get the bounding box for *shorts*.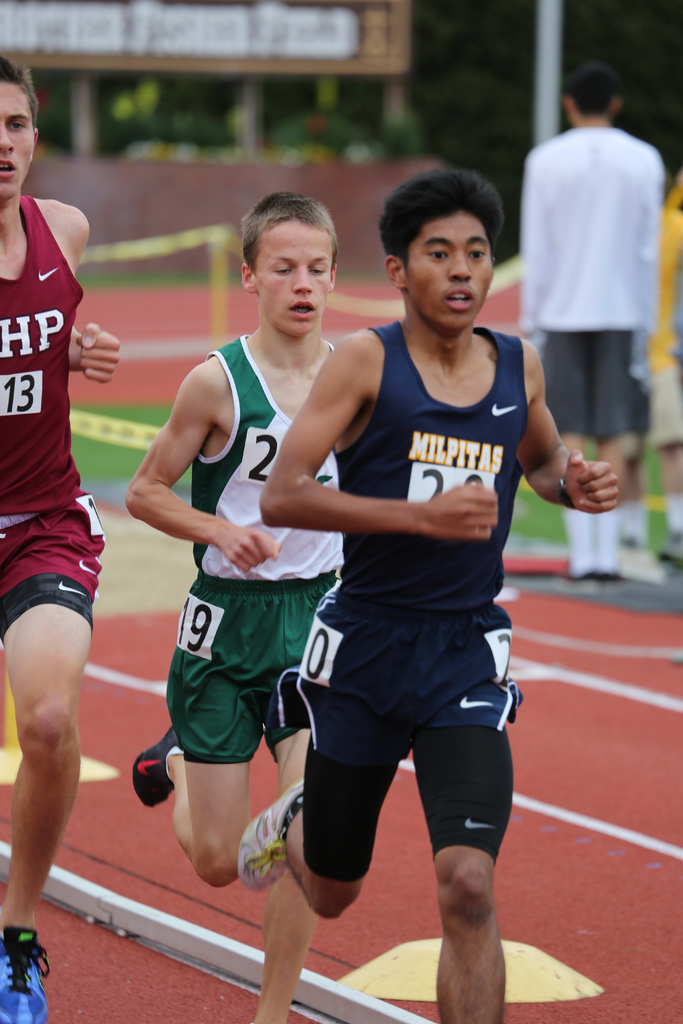
box(621, 356, 682, 454).
